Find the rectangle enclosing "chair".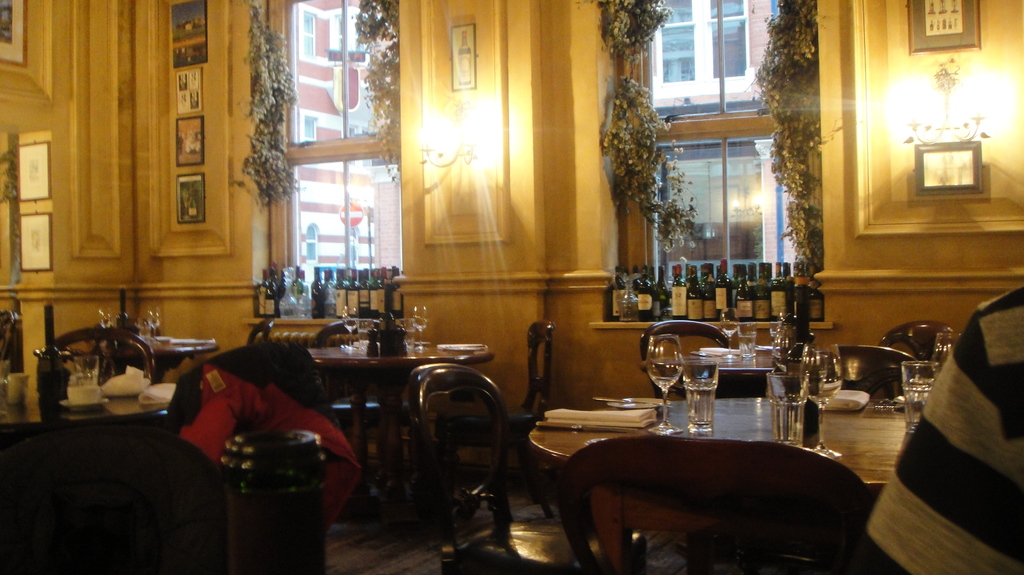
bbox=[251, 320, 273, 345].
